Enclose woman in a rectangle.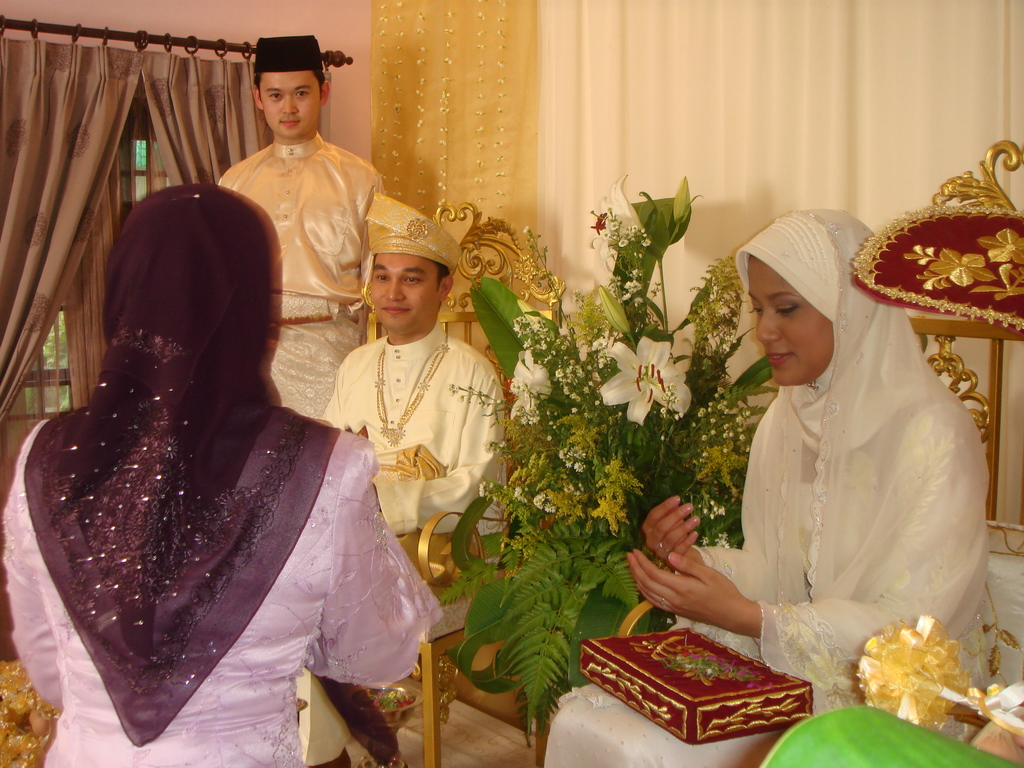
bbox(4, 182, 440, 767).
